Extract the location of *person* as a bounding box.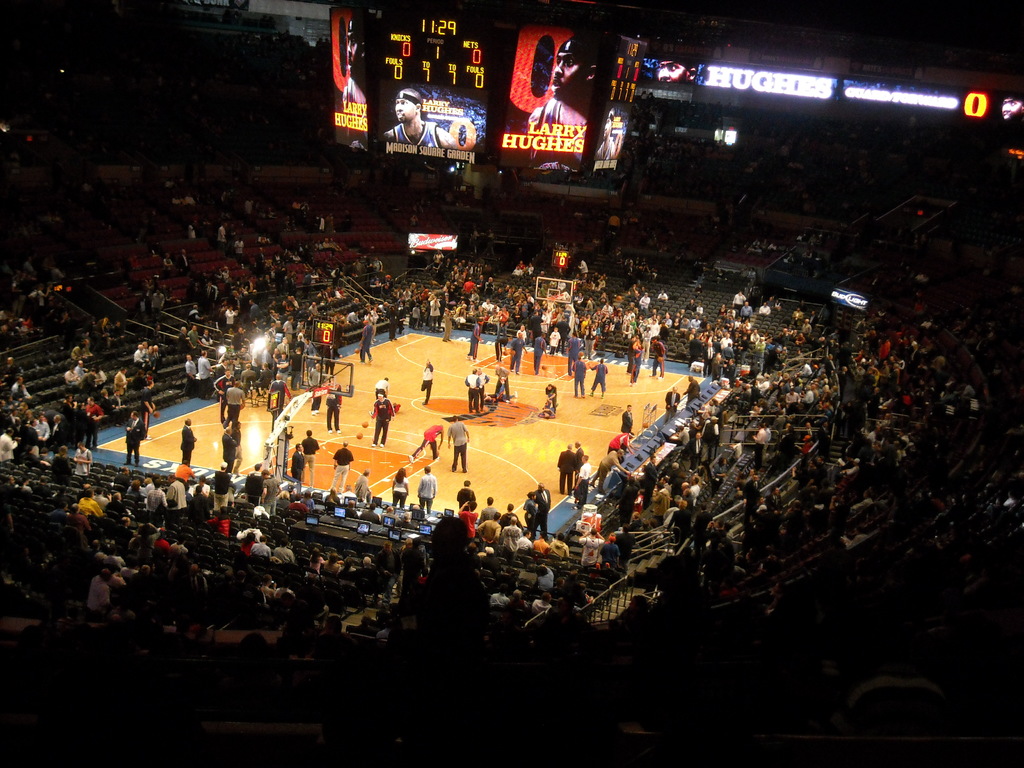
<region>331, 440, 354, 495</region>.
